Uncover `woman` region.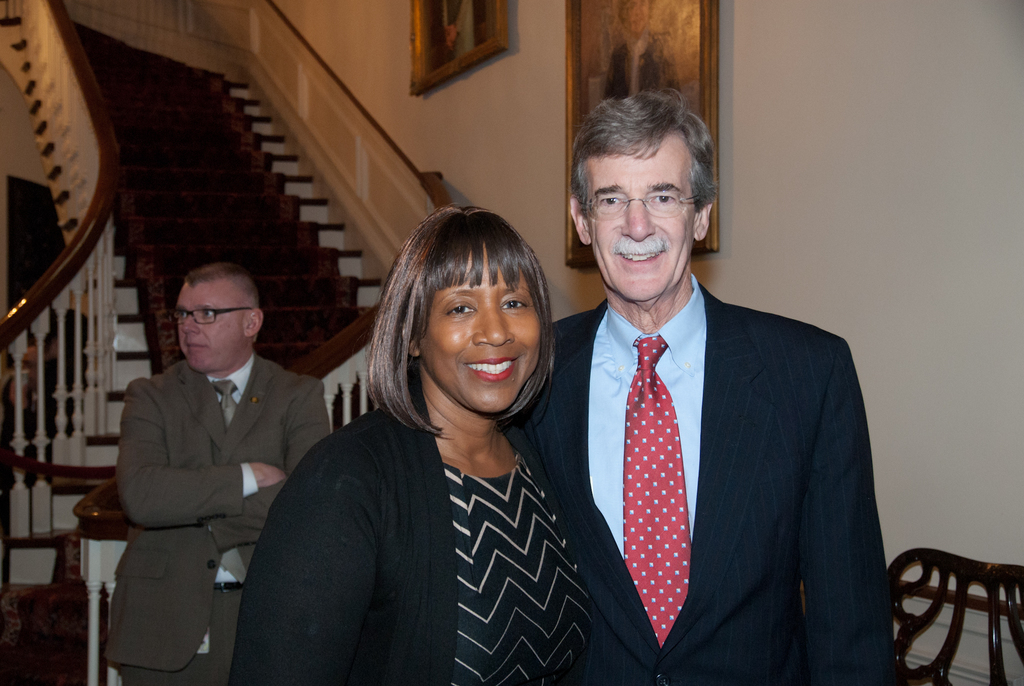
Uncovered: <box>223,206,662,685</box>.
